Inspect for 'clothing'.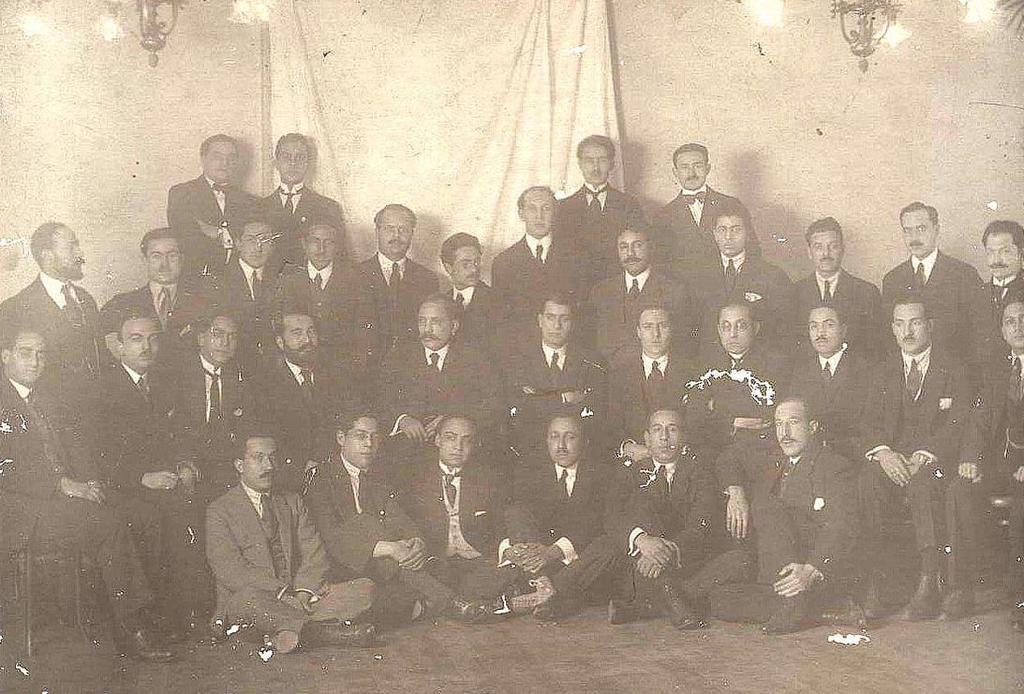
Inspection: [257,355,333,470].
